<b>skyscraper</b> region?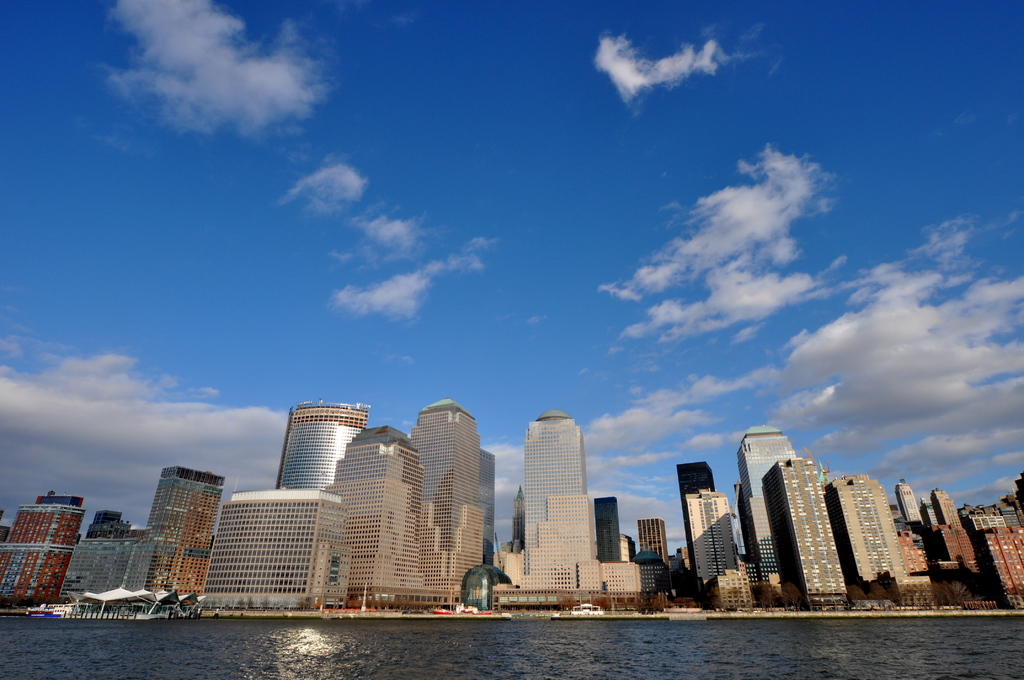
<bbox>591, 496, 623, 561</bbox>
